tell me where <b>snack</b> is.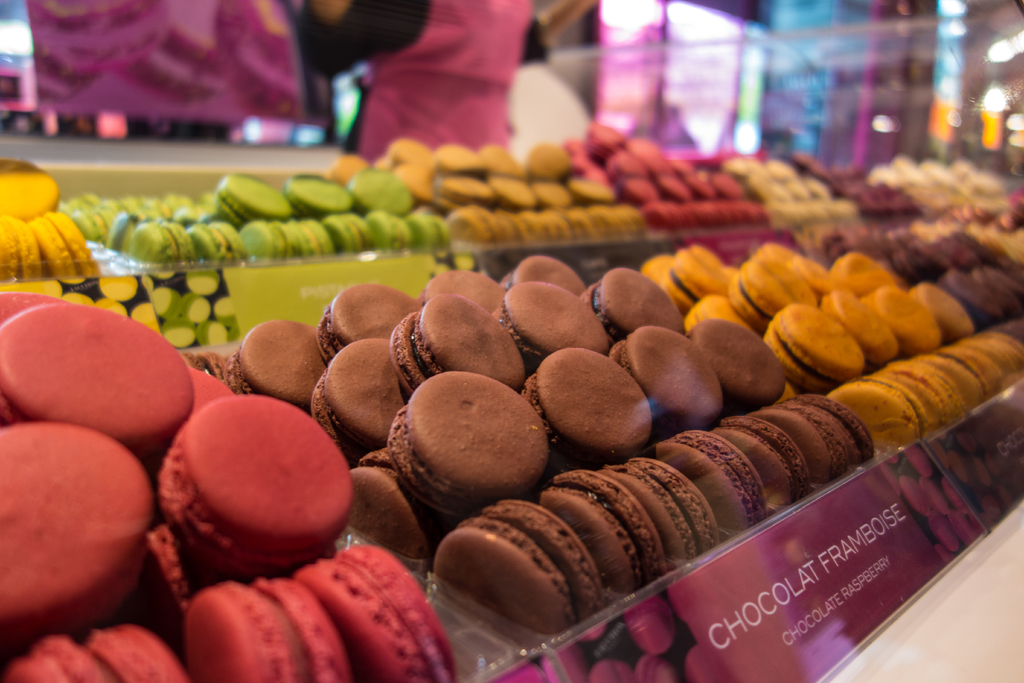
<b>snack</b> is at bbox(385, 372, 540, 509).
